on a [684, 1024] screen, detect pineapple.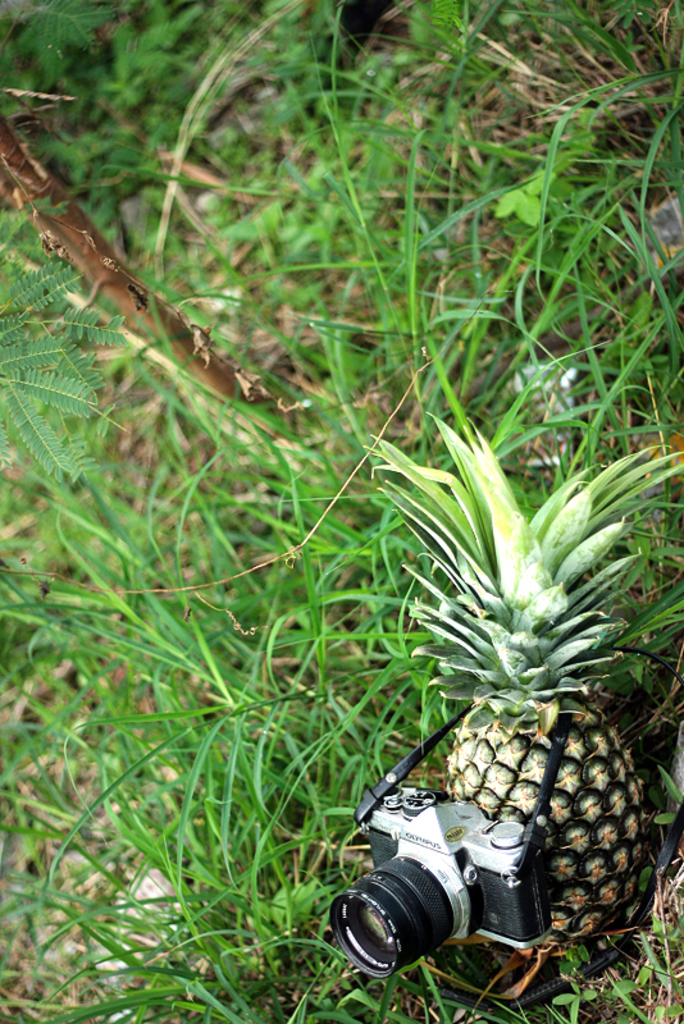
<box>365,410,683,941</box>.
